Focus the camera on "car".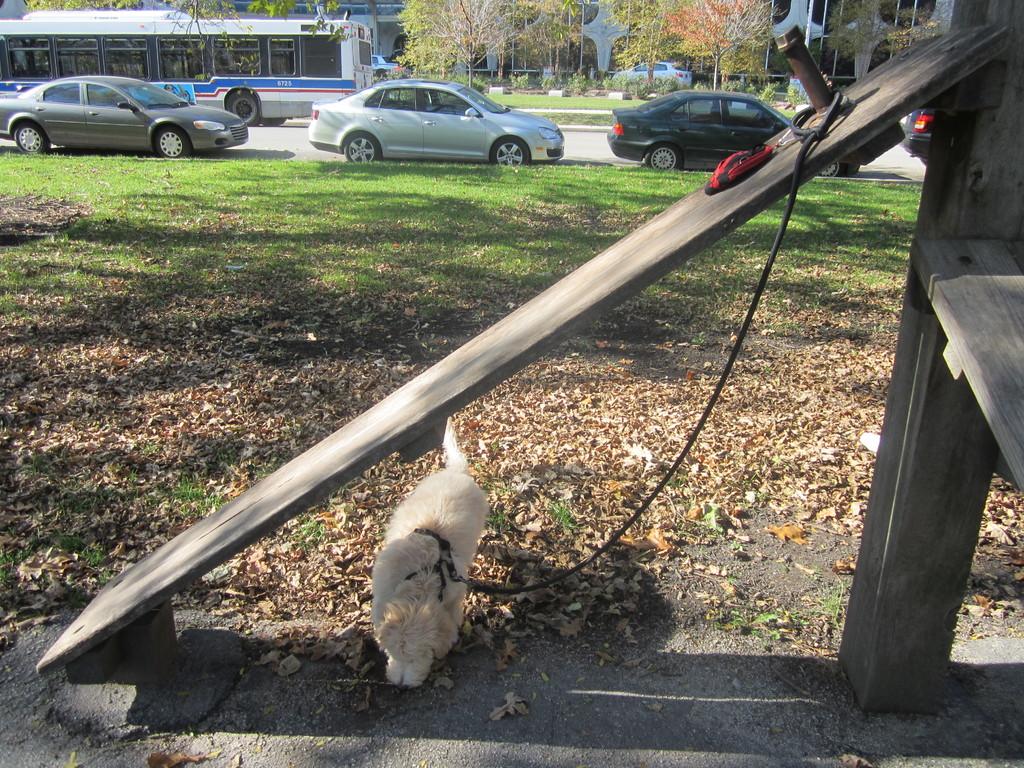
Focus region: box(301, 68, 566, 166).
